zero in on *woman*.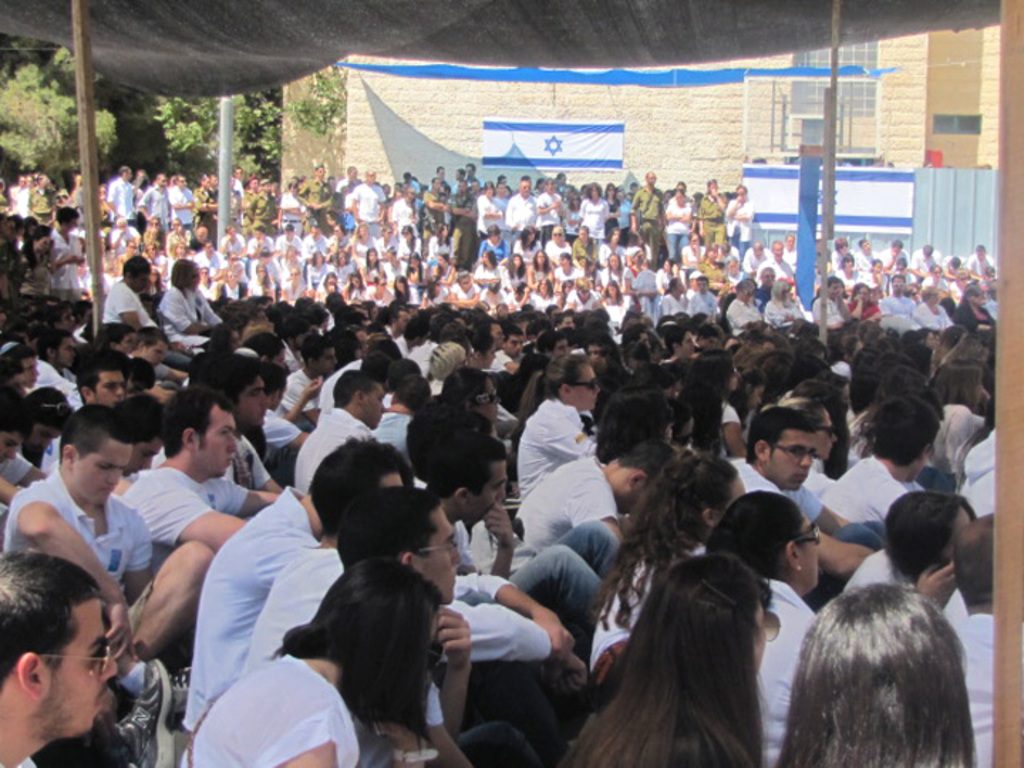
Zeroed in: crop(575, 181, 609, 242).
